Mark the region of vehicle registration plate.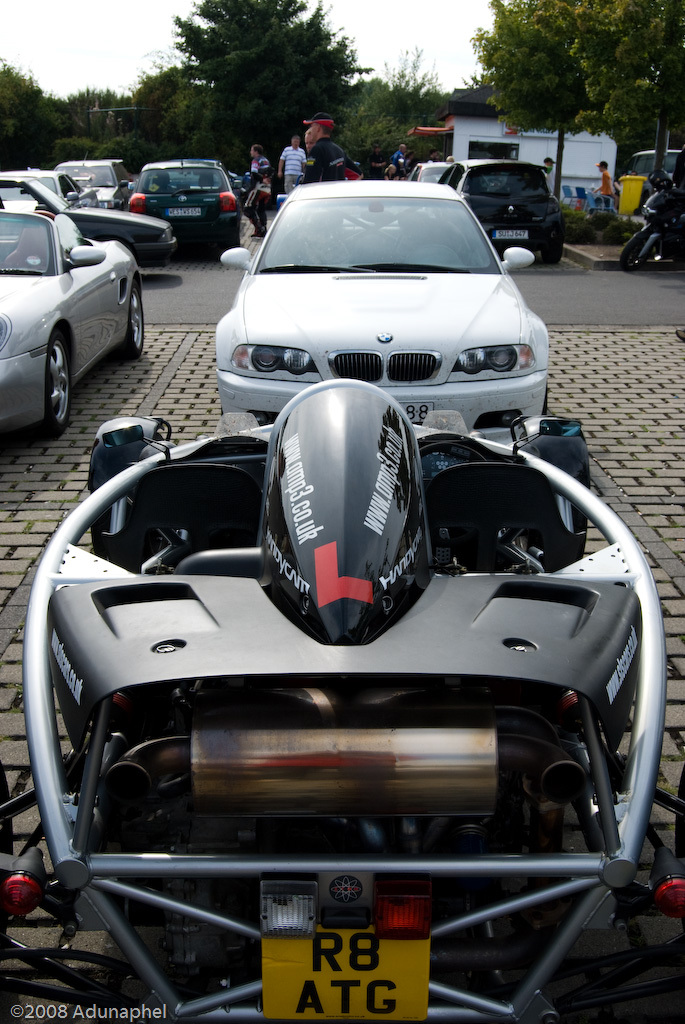
Region: x1=163, y1=206, x2=203, y2=219.
